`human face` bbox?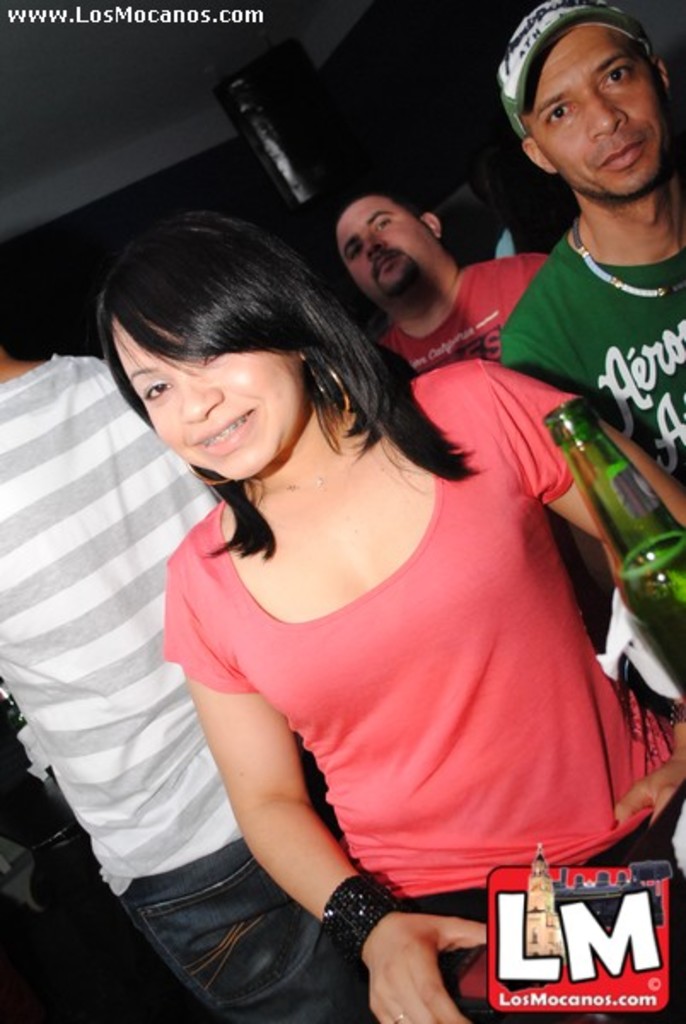
<box>519,26,672,215</box>
